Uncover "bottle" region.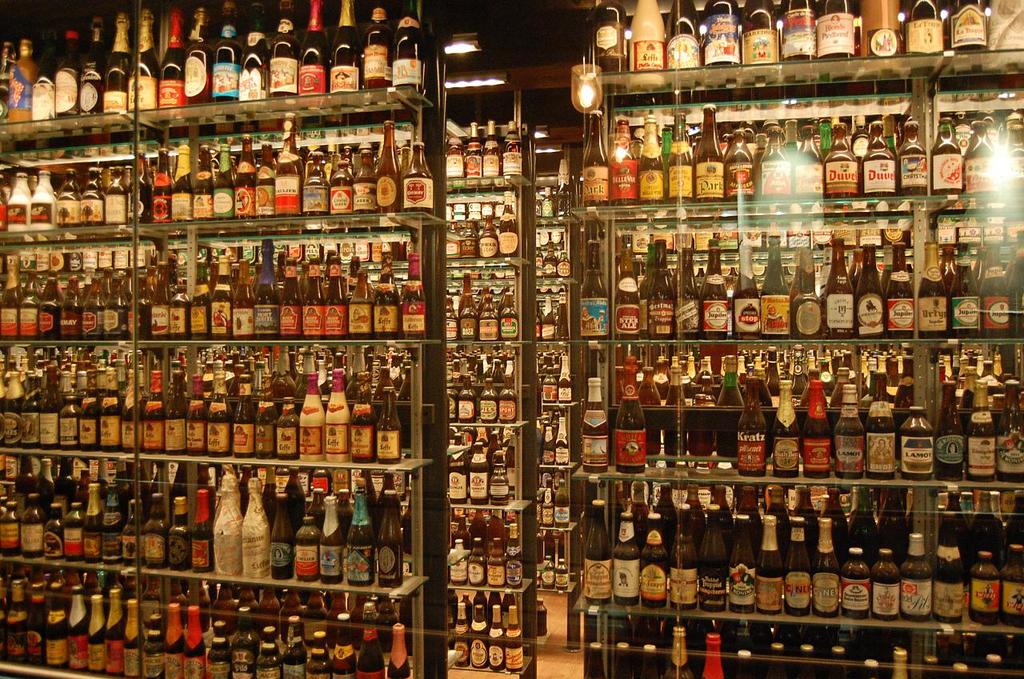
Uncovered: Rect(454, 511, 473, 541).
